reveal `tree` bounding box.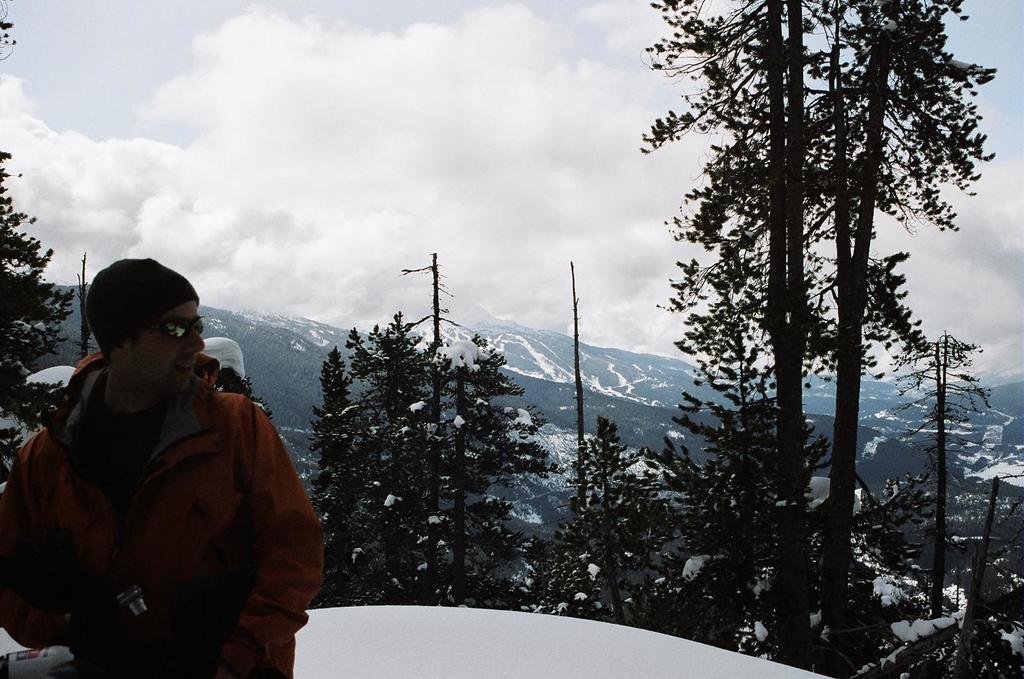
Revealed: bbox=[72, 249, 99, 360].
